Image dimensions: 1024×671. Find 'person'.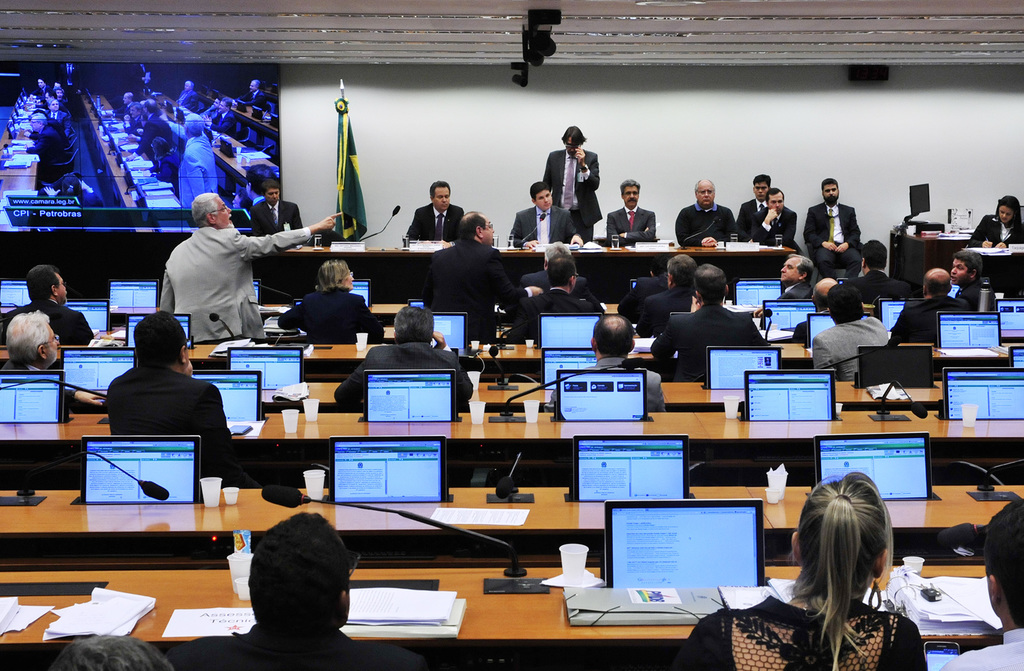
region(638, 255, 696, 341).
